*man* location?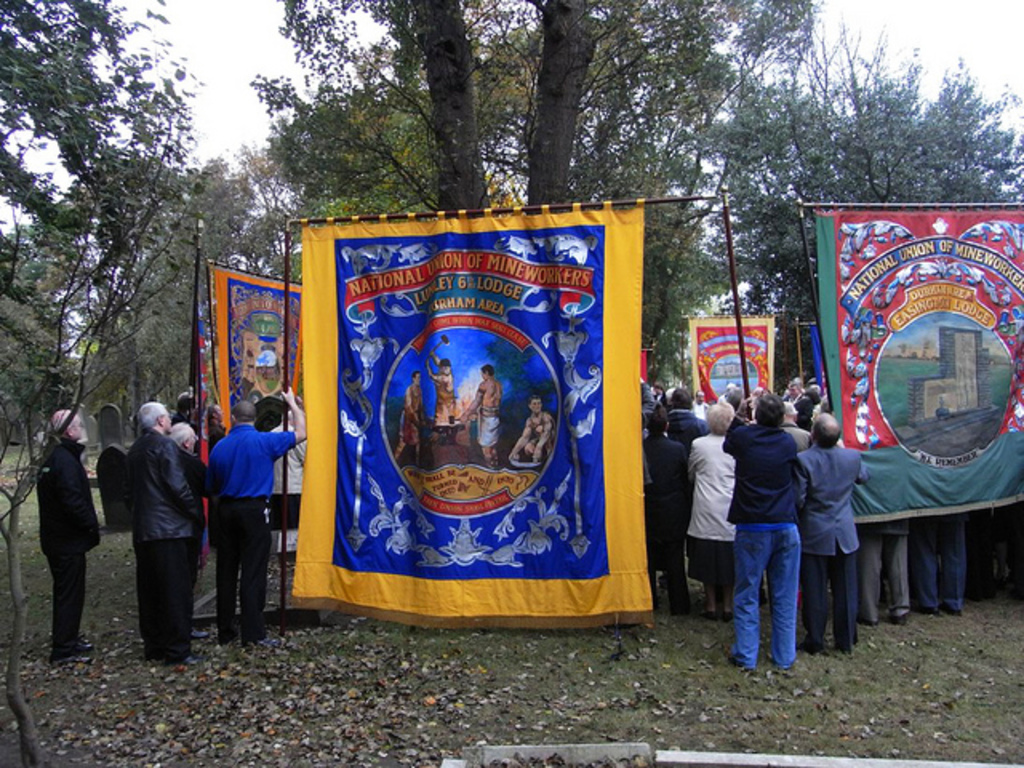
<region>510, 398, 558, 469</region>
